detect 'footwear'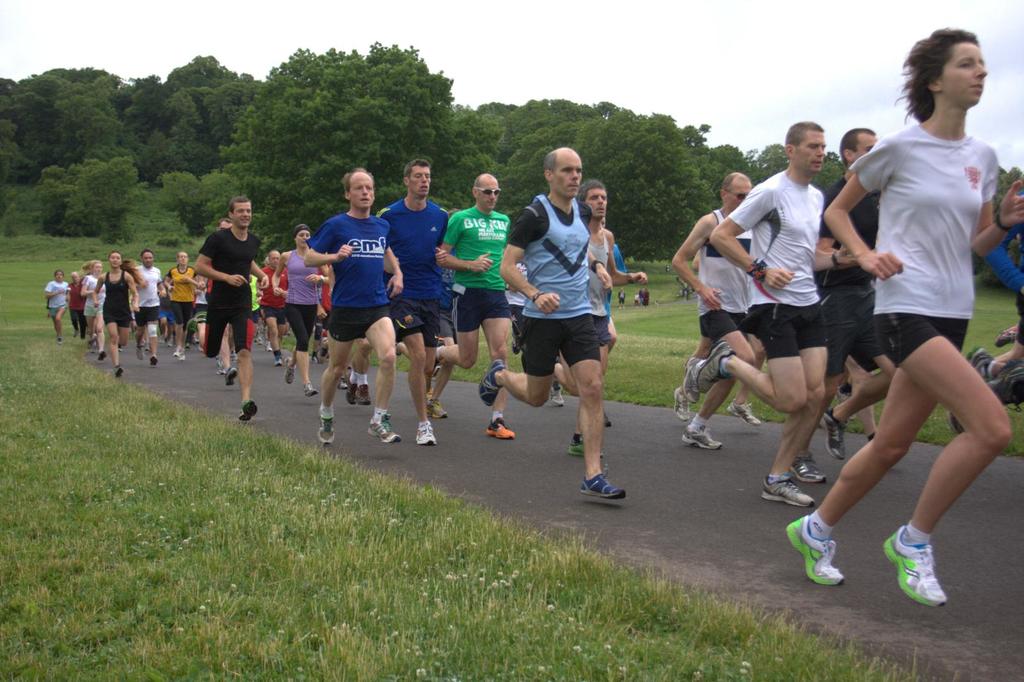
[417, 414, 433, 444]
